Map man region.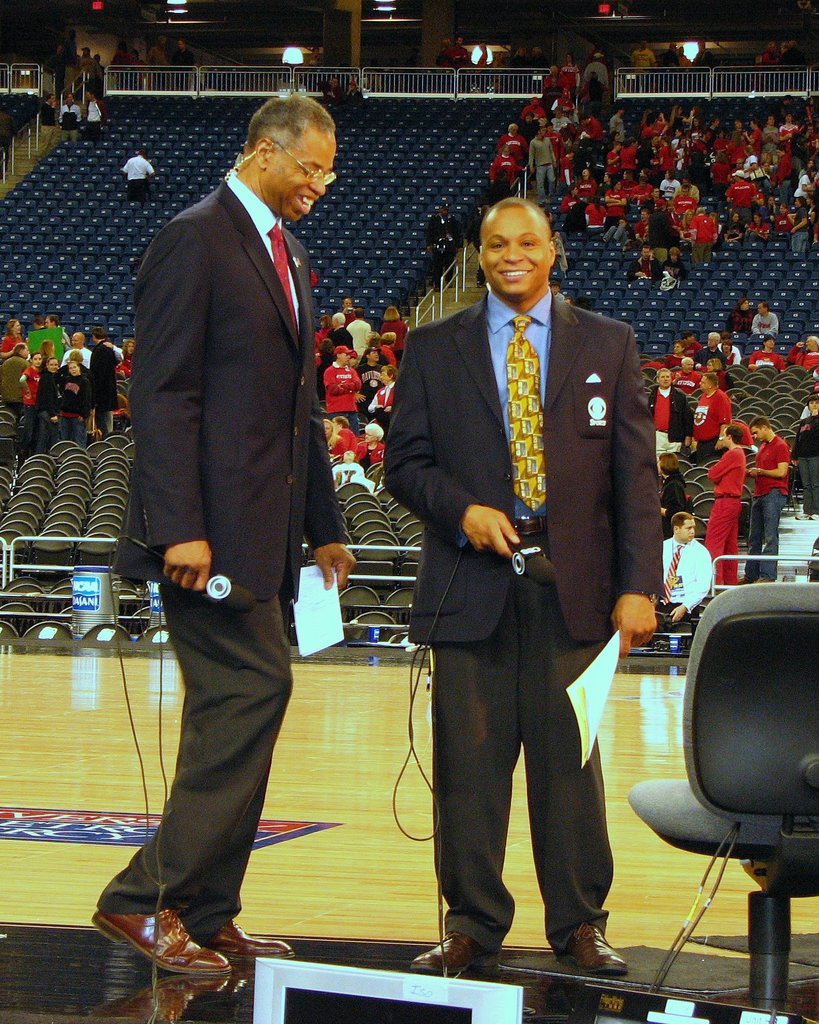
Mapped to <box>748,337,783,374</box>.
